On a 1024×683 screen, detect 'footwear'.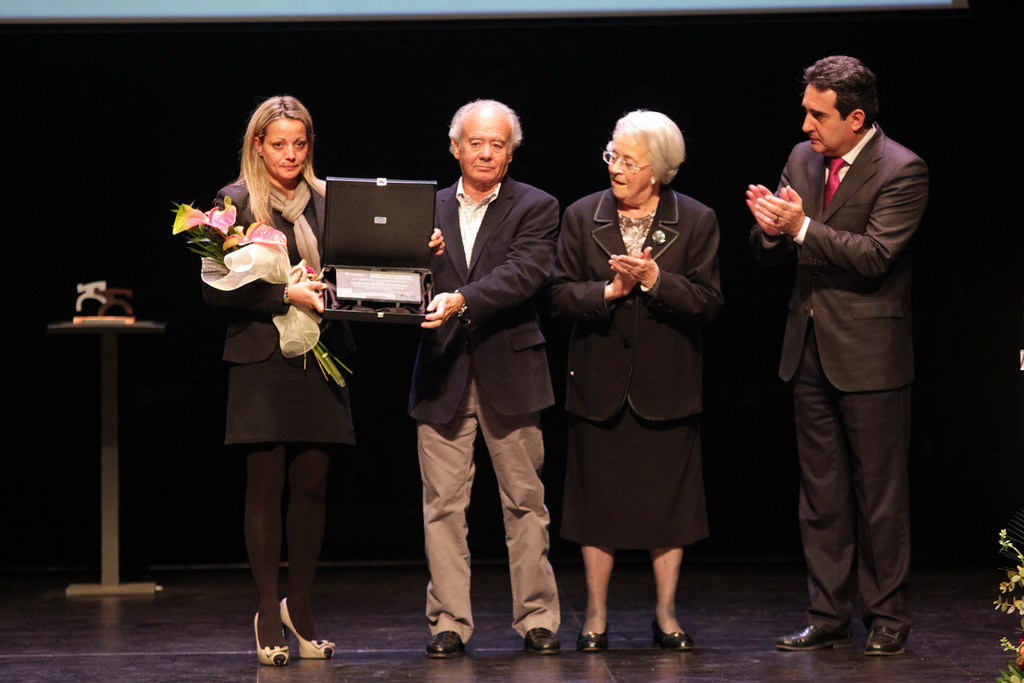
774/620/858/648.
